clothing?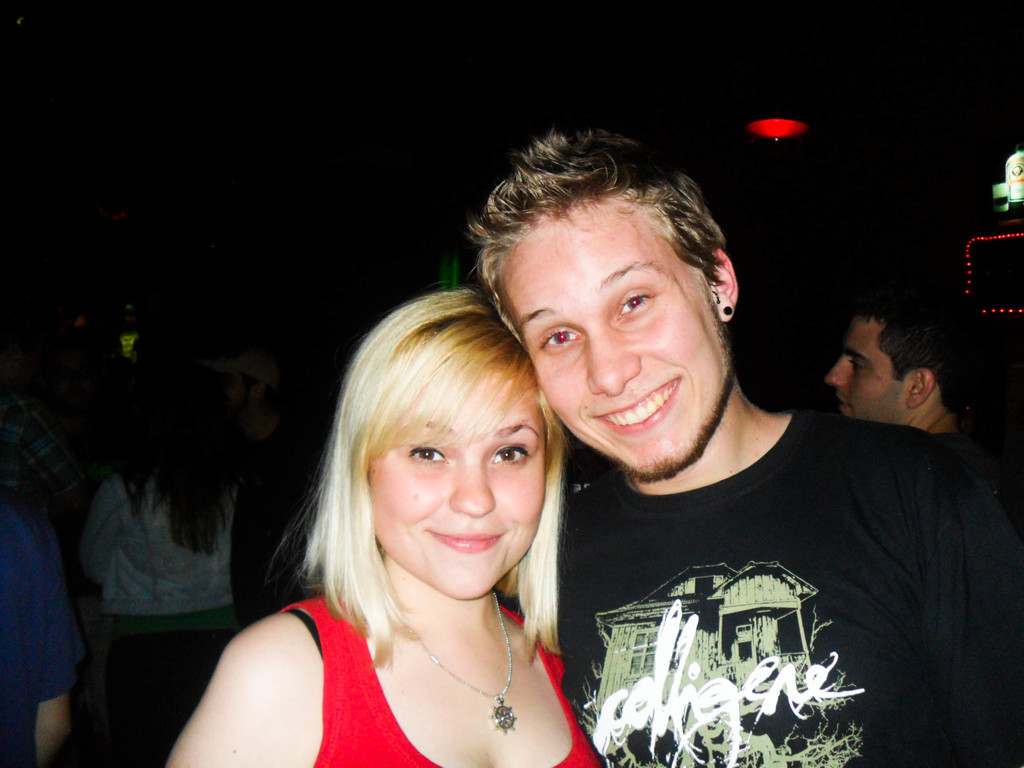
bbox(509, 371, 980, 746)
